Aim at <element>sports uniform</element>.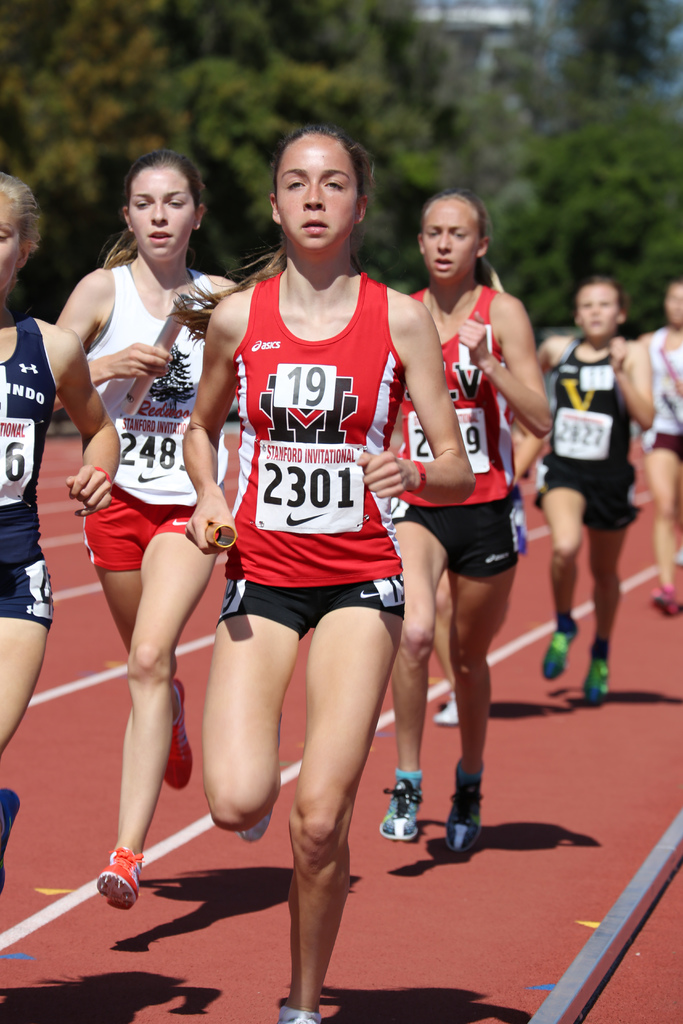
Aimed at rect(0, 311, 69, 909).
